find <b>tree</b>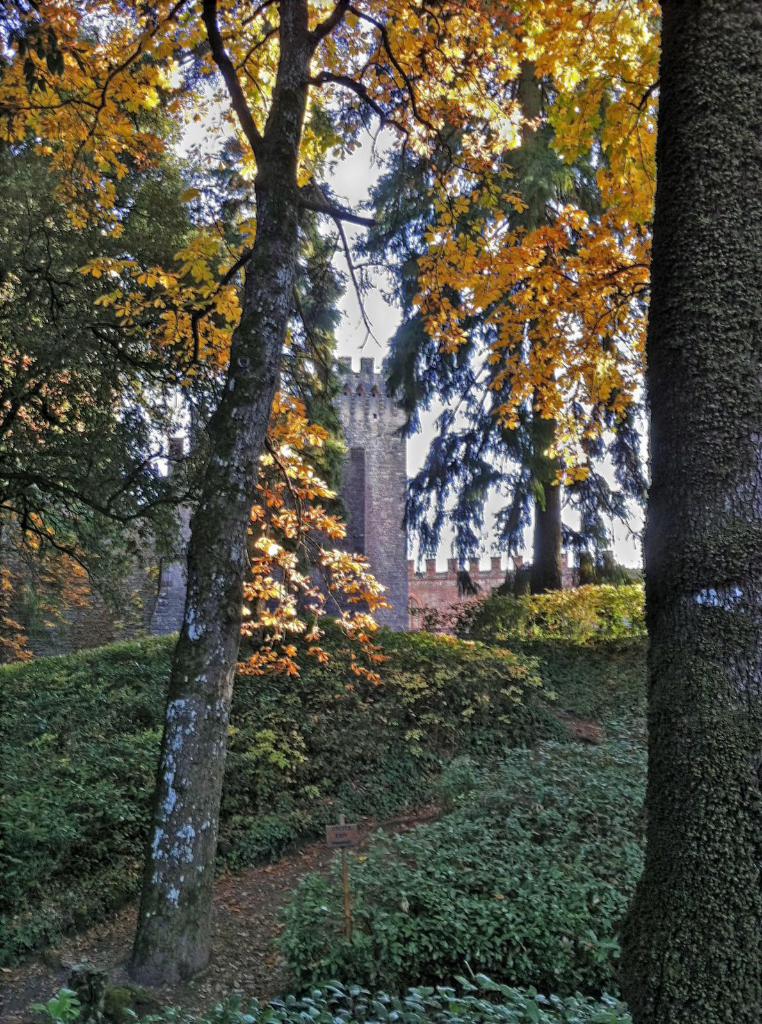
pyautogui.locateOnScreen(0, 0, 659, 995)
